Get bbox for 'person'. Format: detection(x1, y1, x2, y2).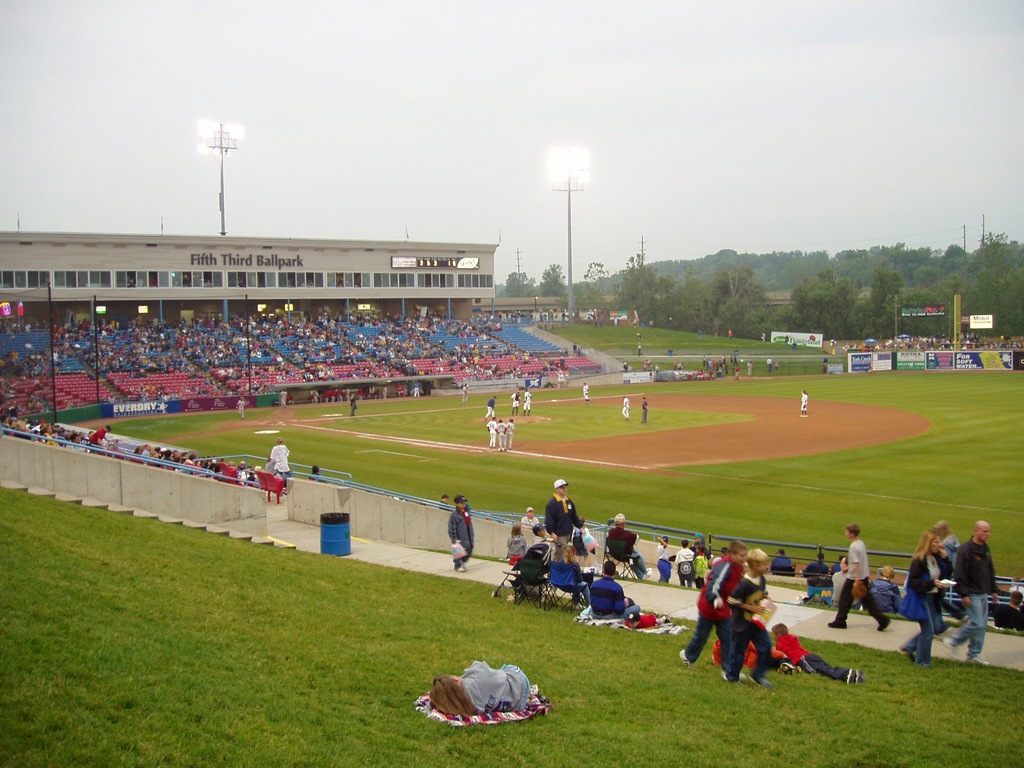
detection(523, 388, 536, 420).
